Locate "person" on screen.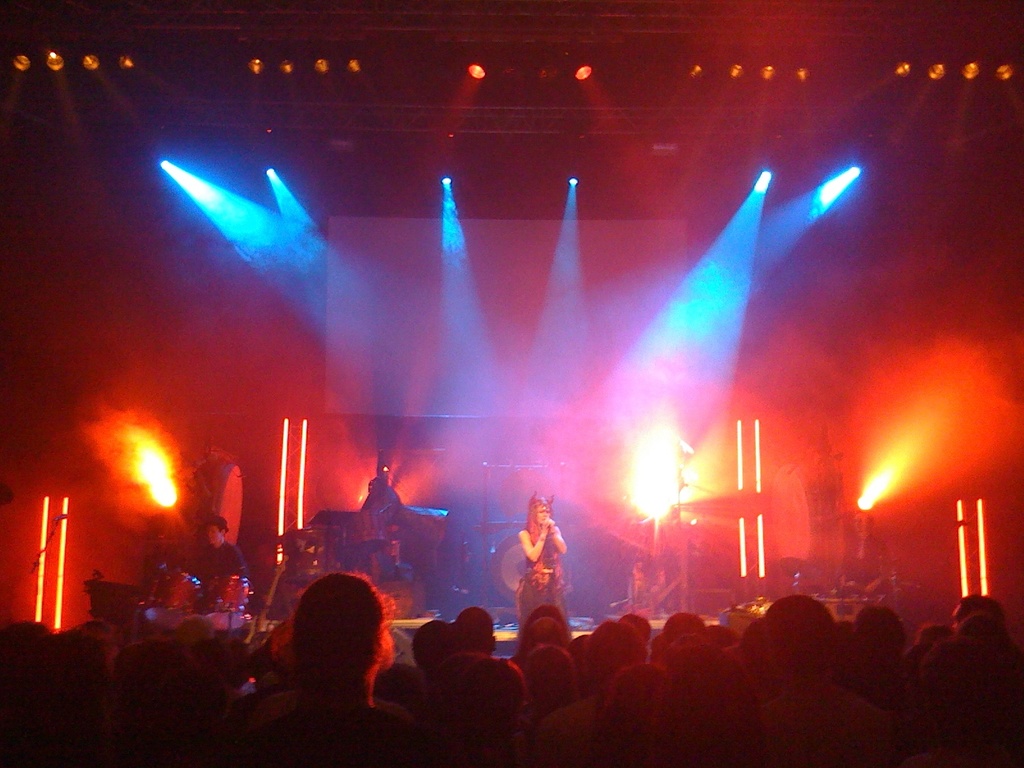
On screen at 840,516,929,590.
